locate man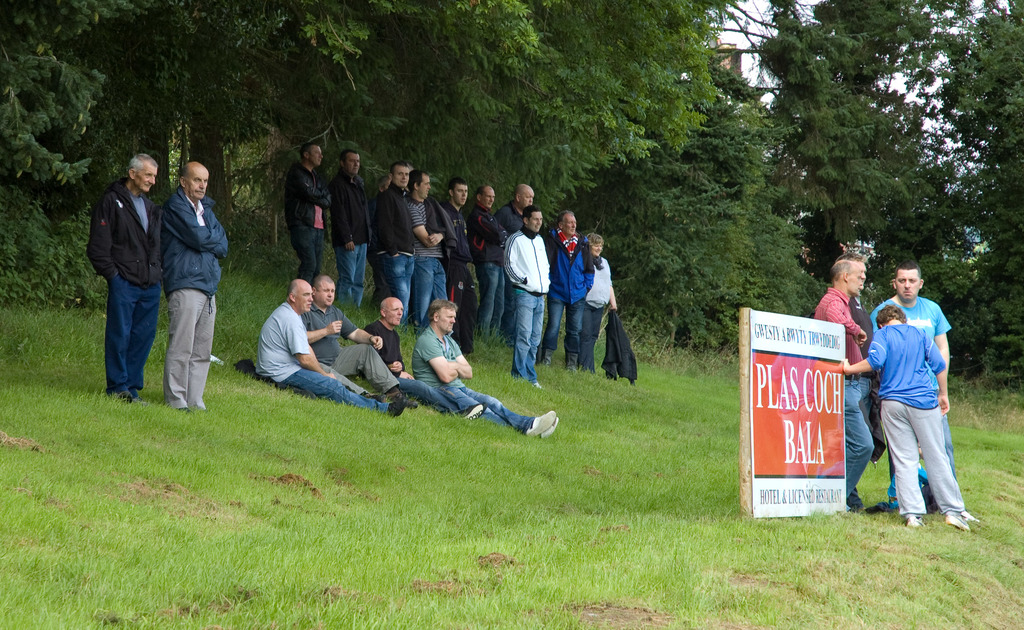
box(807, 255, 872, 510)
